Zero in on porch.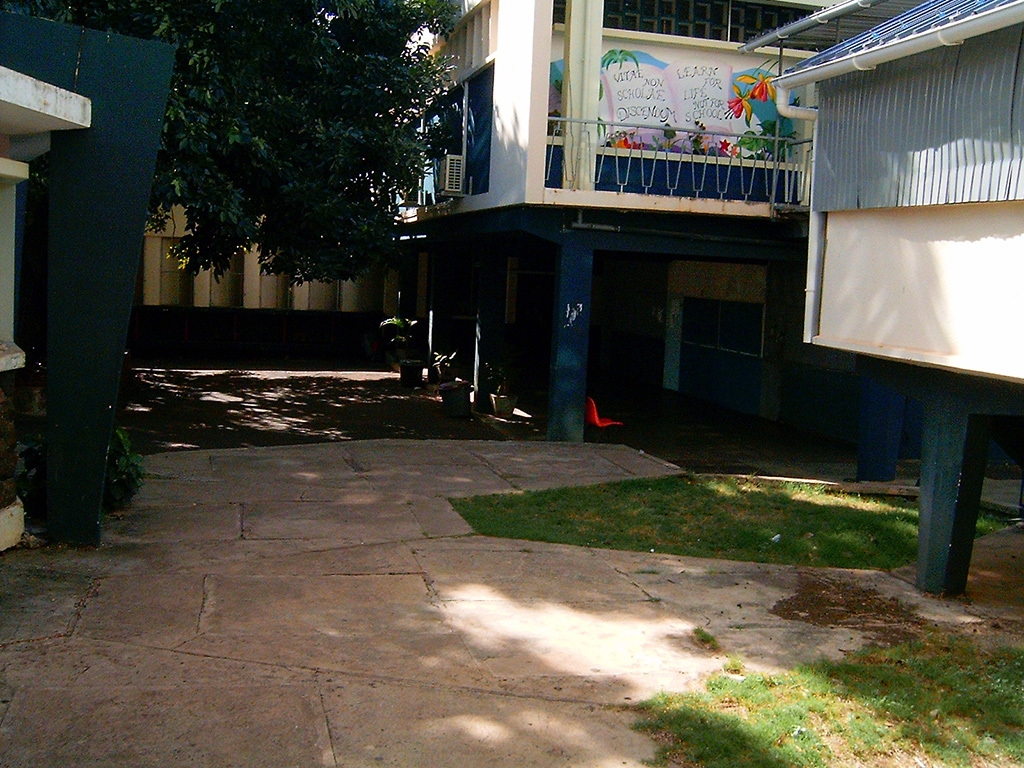
Zeroed in: pyautogui.locateOnScreen(539, 112, 814, 208).
